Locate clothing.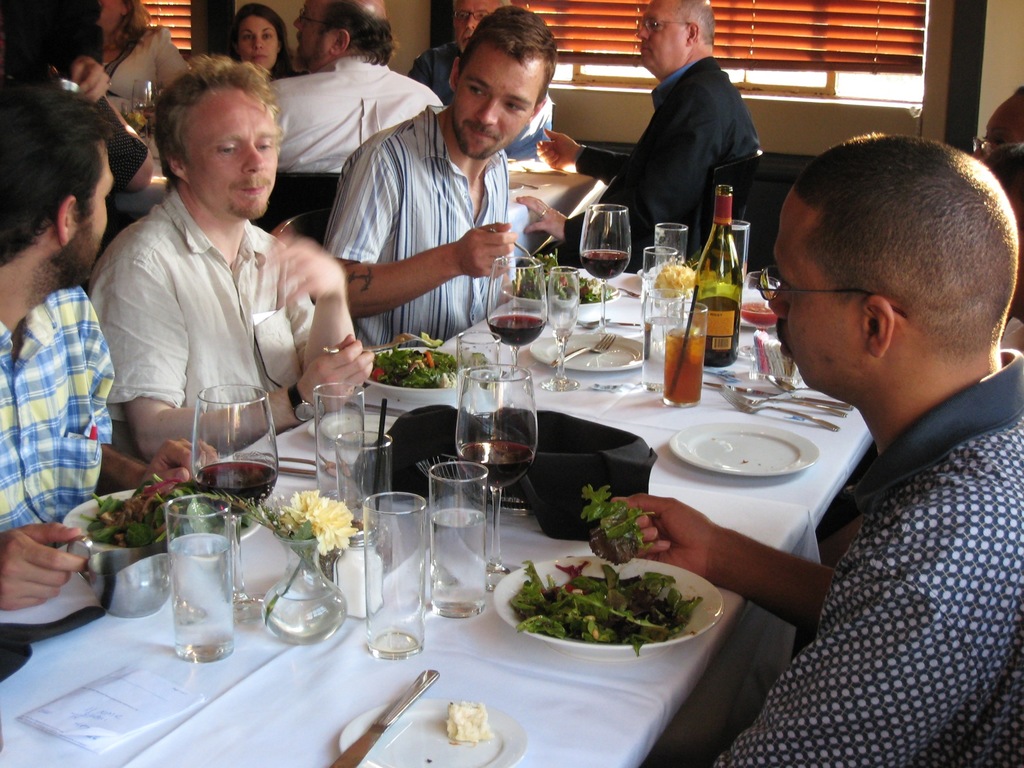
Bounding box: 108 26 190 105.
